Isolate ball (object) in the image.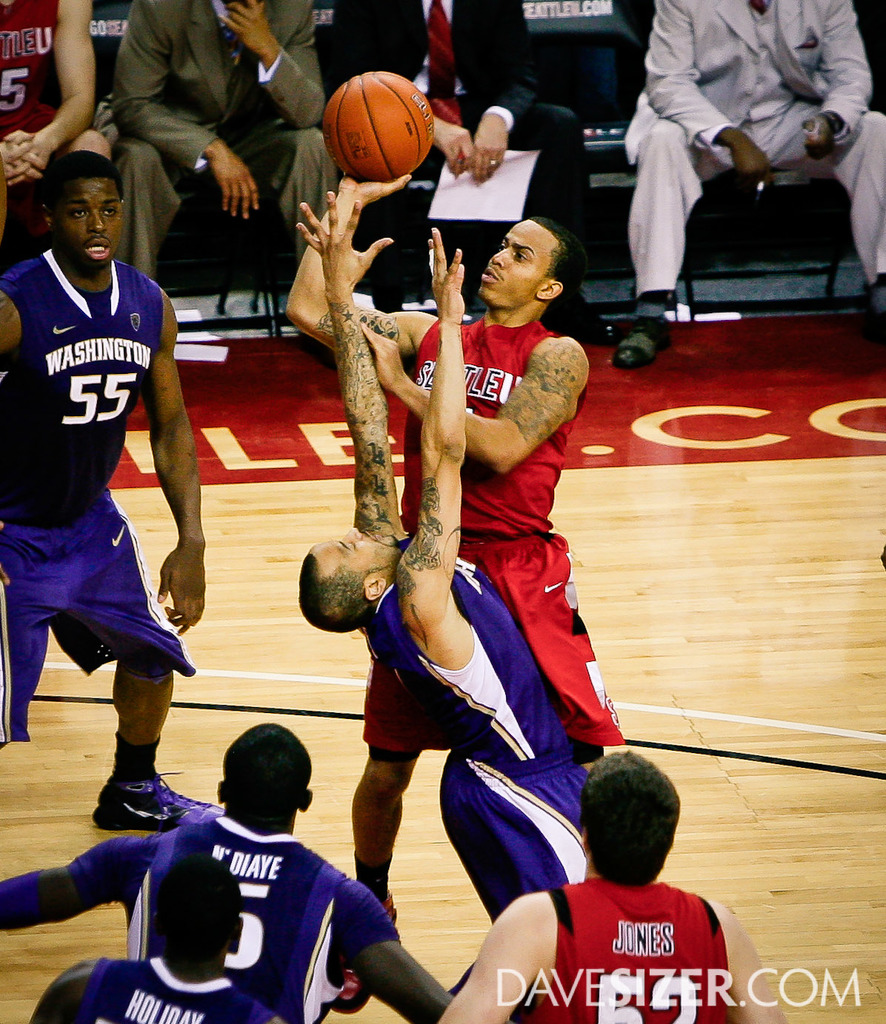
Isolated region: (x1=324, y1=70, x2=430, y2=178).
